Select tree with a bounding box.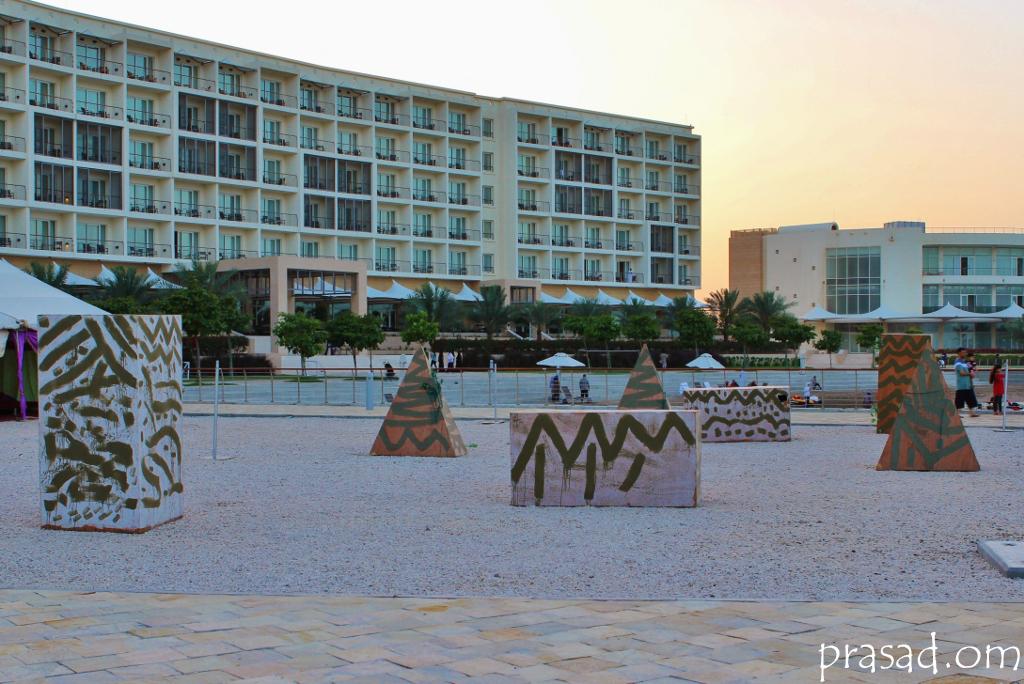
{"left": 28, "top": 259, "right": 74, "bottom": 294}.
